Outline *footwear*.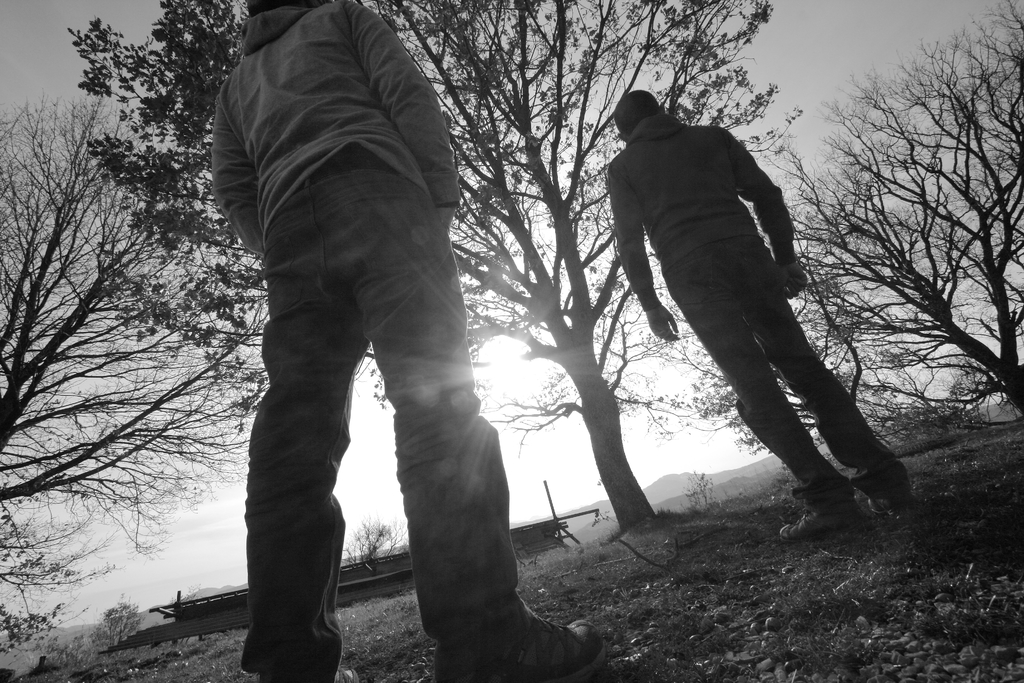
Outline: x1=429 y1=589 x2=608 y2=682.
